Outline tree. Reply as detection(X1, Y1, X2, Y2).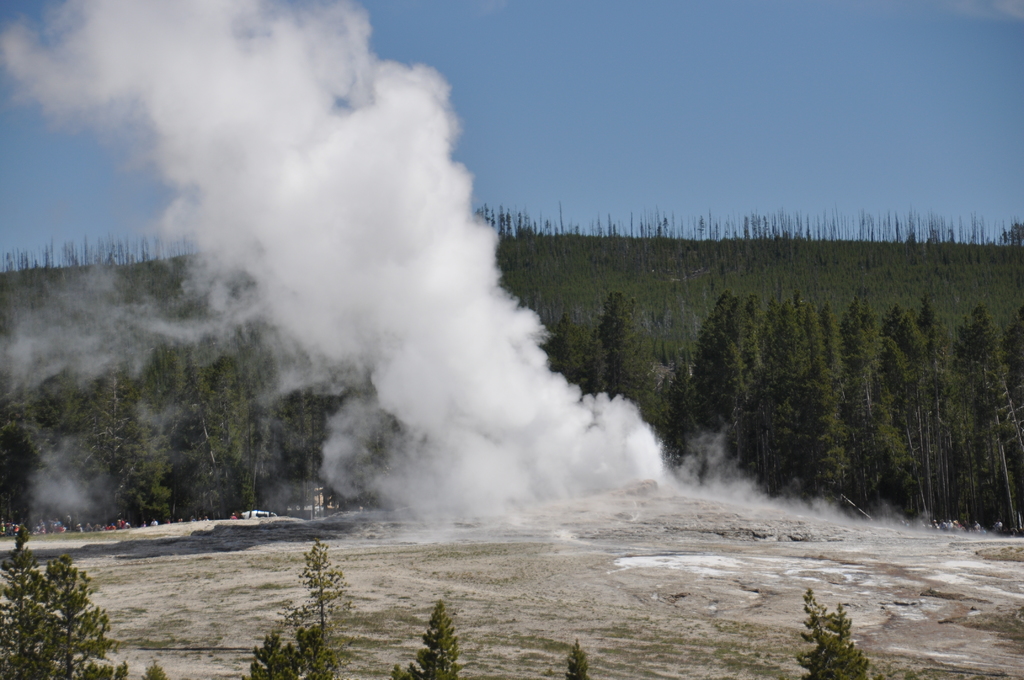
detection(40, 548, 124, 679).
